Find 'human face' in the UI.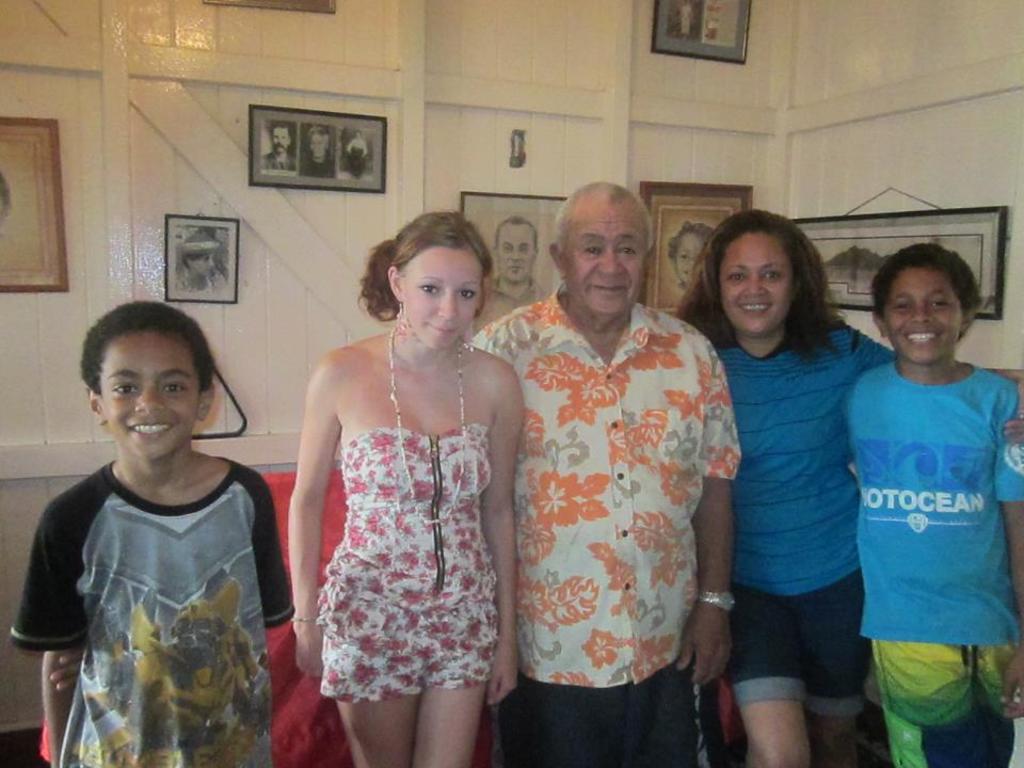
UI element at [676, 235, 705, 282].
